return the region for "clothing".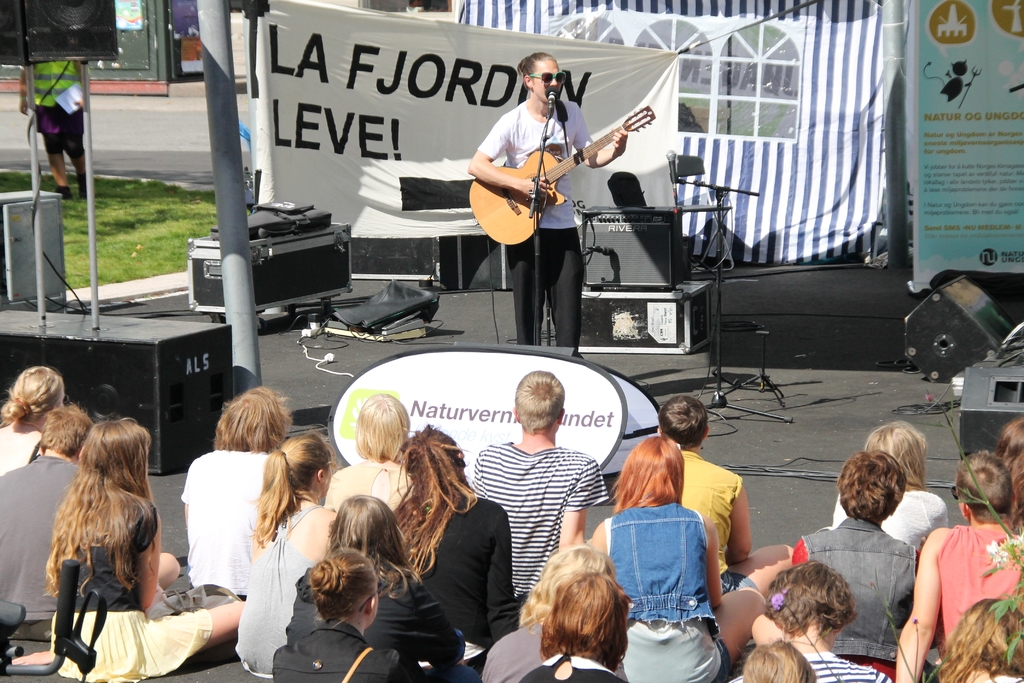
[0, 456, 84, 641].
